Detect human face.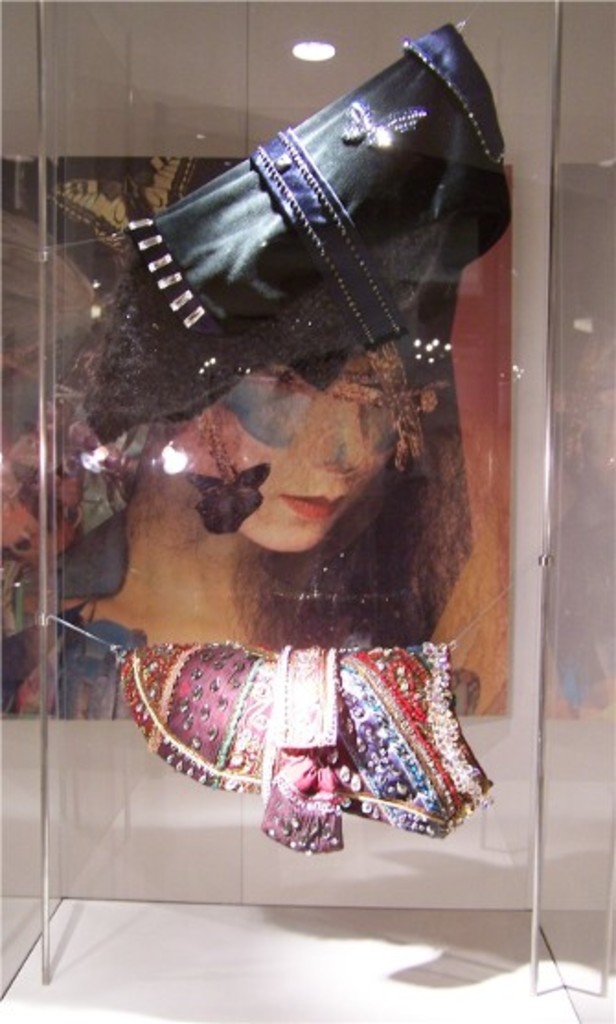
Detected at (228,347,394,553).
